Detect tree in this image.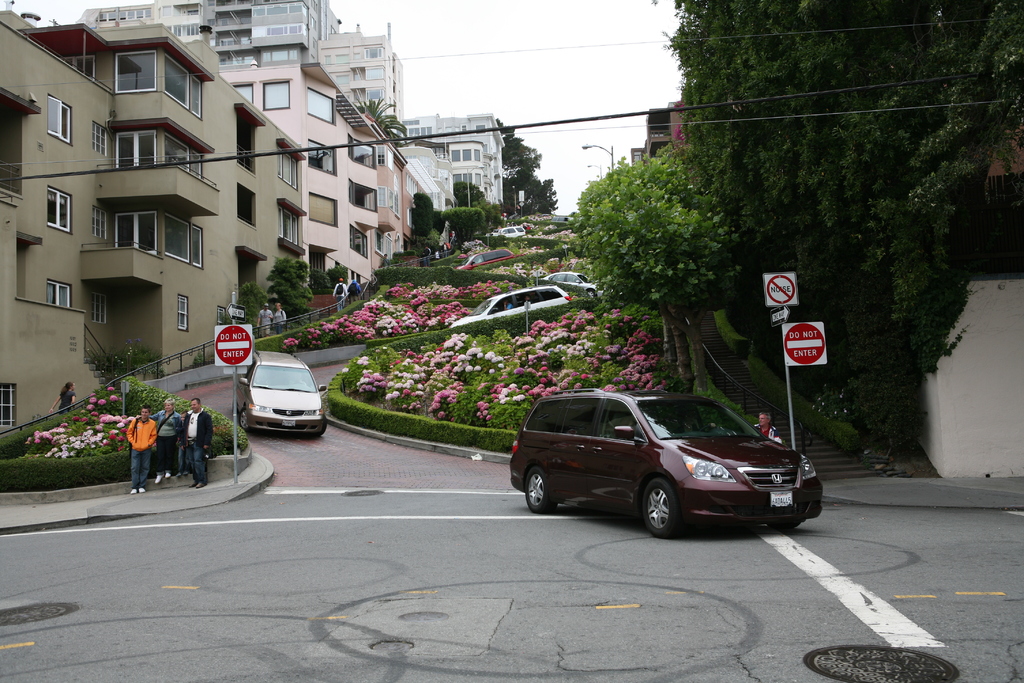
Detection: left=361, top=97, right=415, bottom=152.
